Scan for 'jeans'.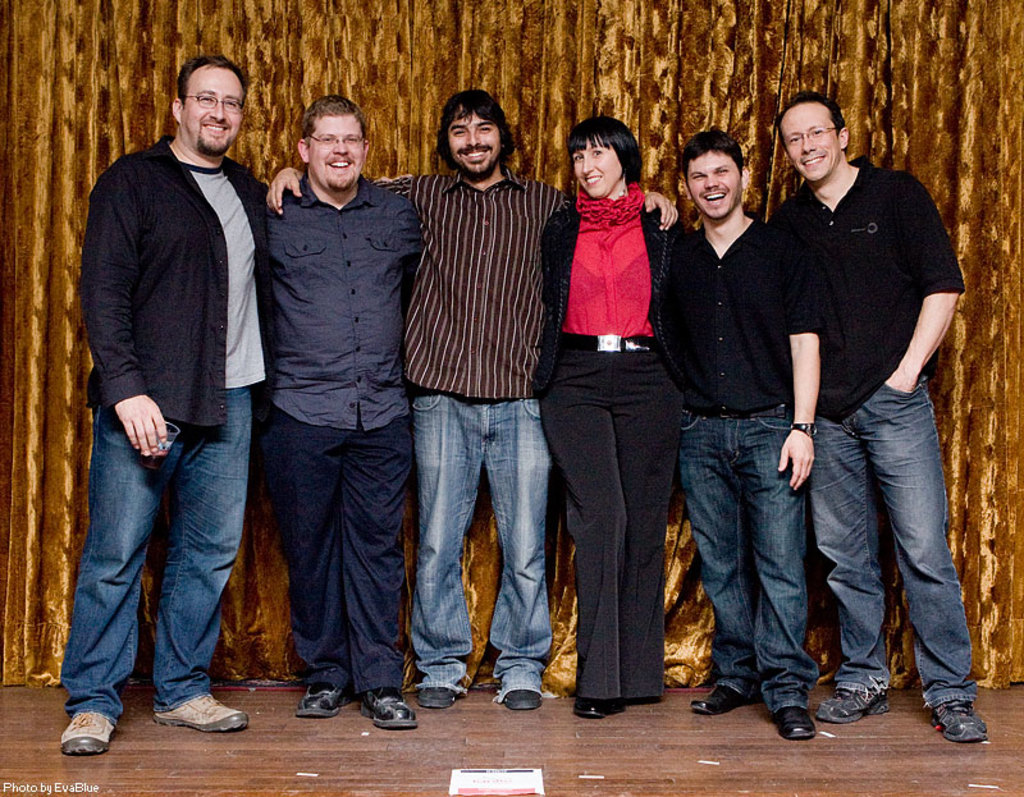
Scan result: 676 413 813 714.
